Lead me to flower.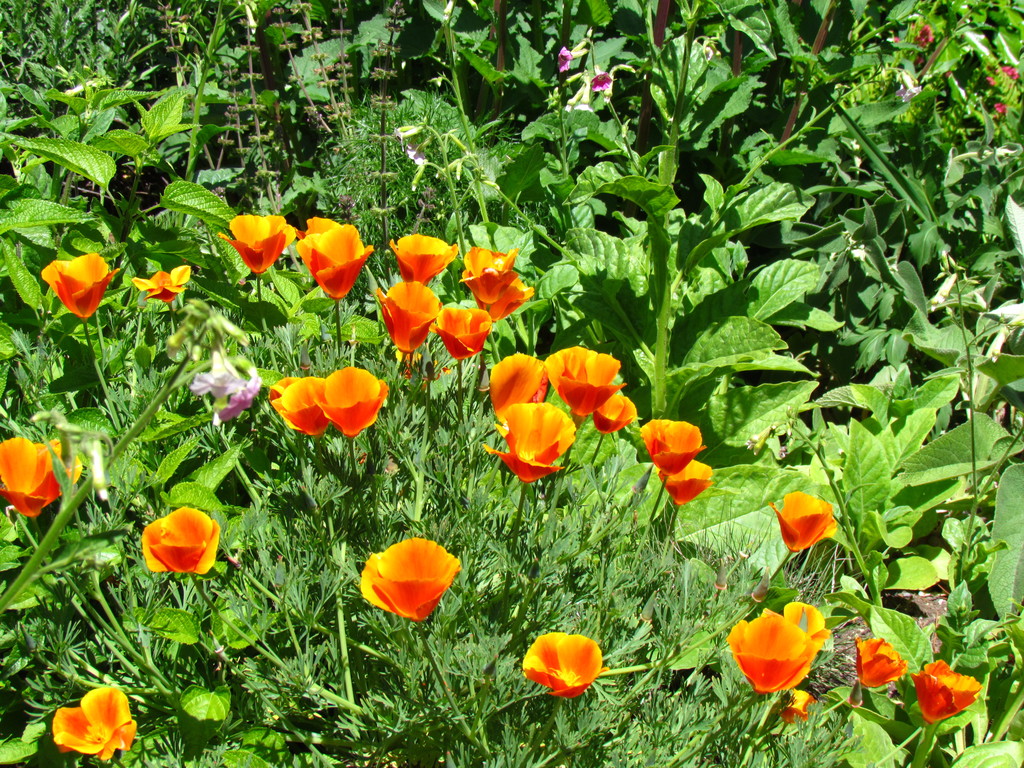
Lead to (270, 375, 327, 435).
